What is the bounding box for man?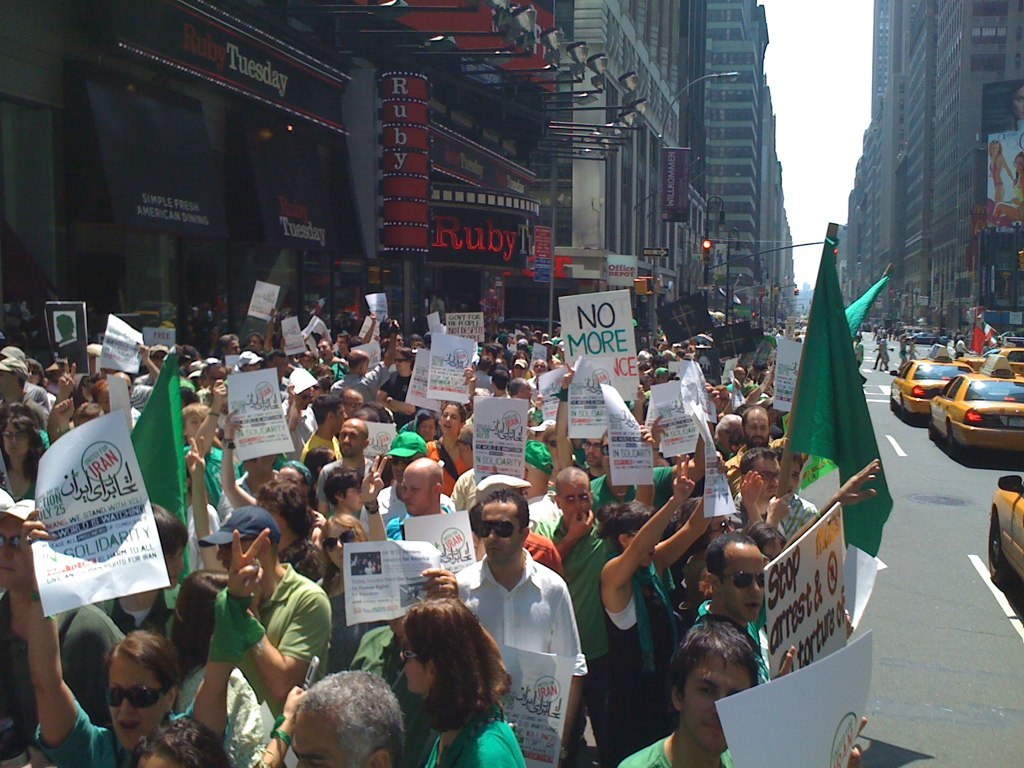
[left=854, top=335, right=867, bottom=382].
